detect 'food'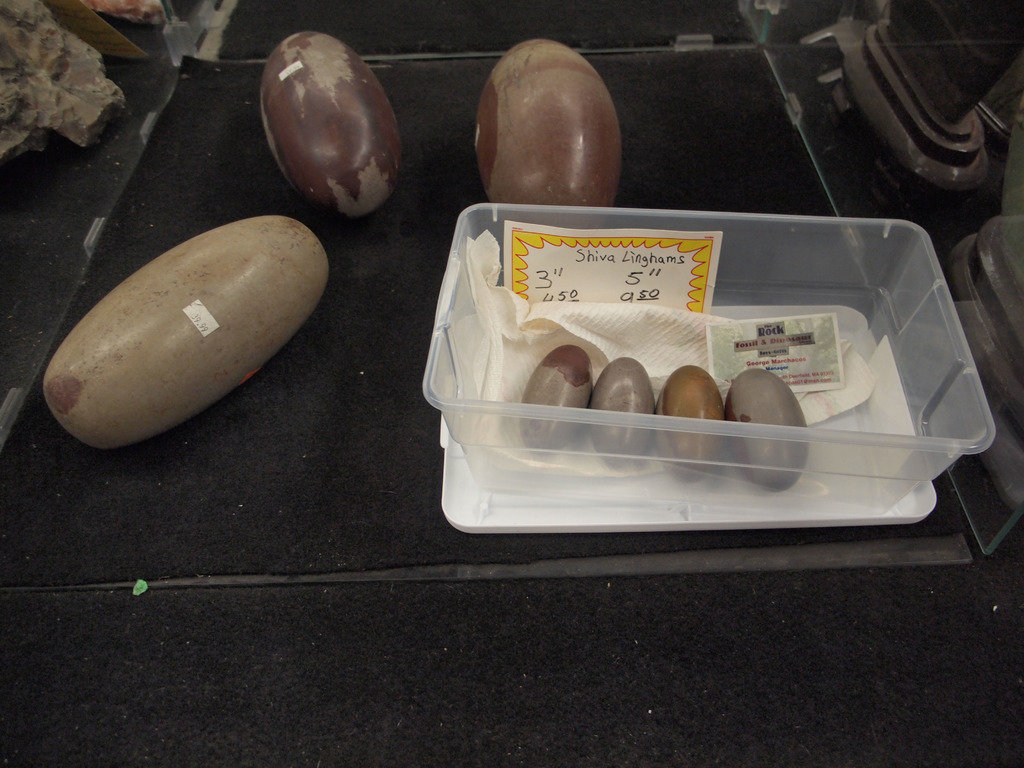
{"left": 524, "top": 342, "right": 591, "bottom": 451}
